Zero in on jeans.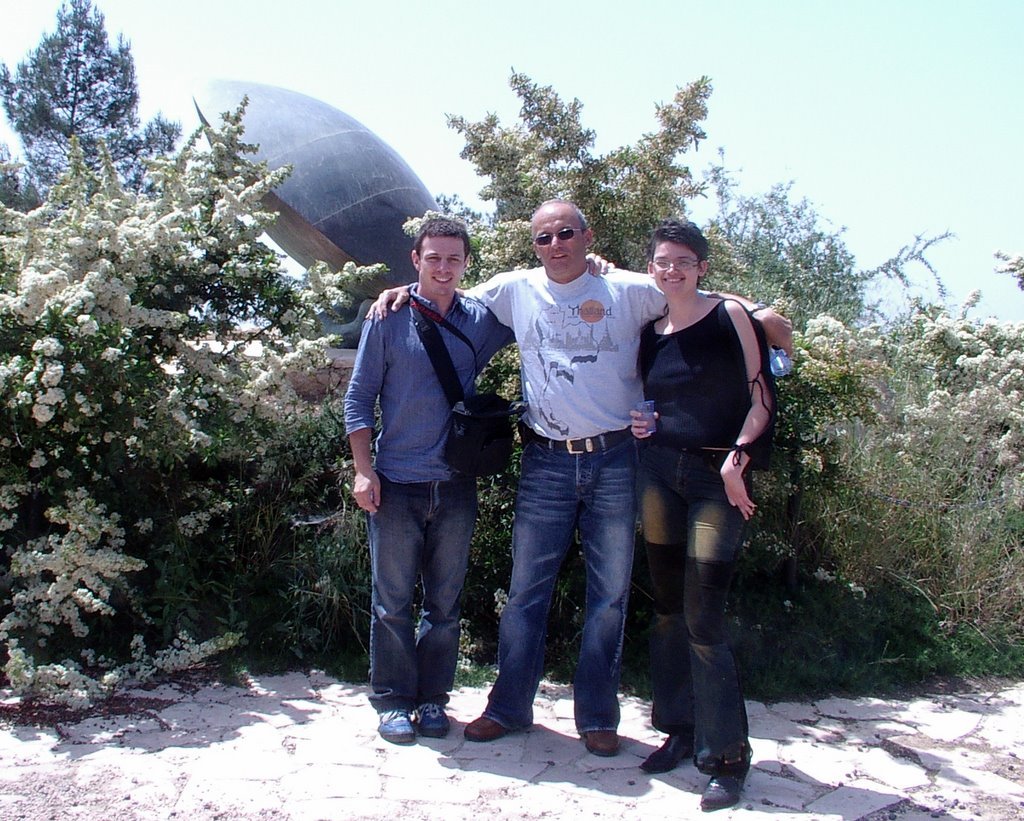
Zeroed in: BBox(366, 478, 472, 705).
